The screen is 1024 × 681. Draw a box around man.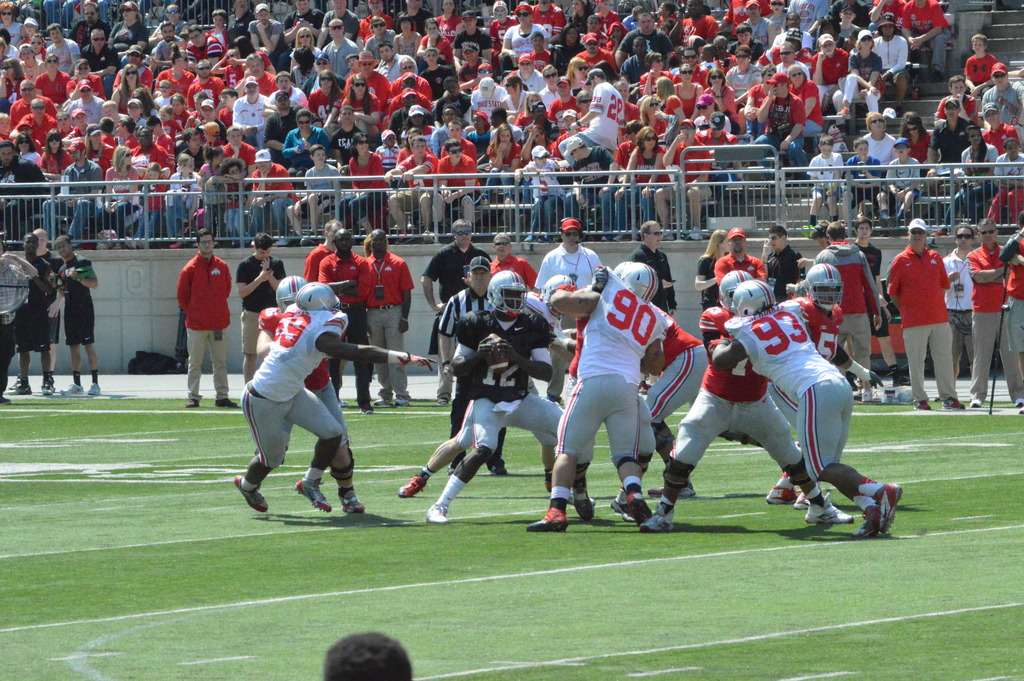
l=891, t=210, r=963, b=409.
